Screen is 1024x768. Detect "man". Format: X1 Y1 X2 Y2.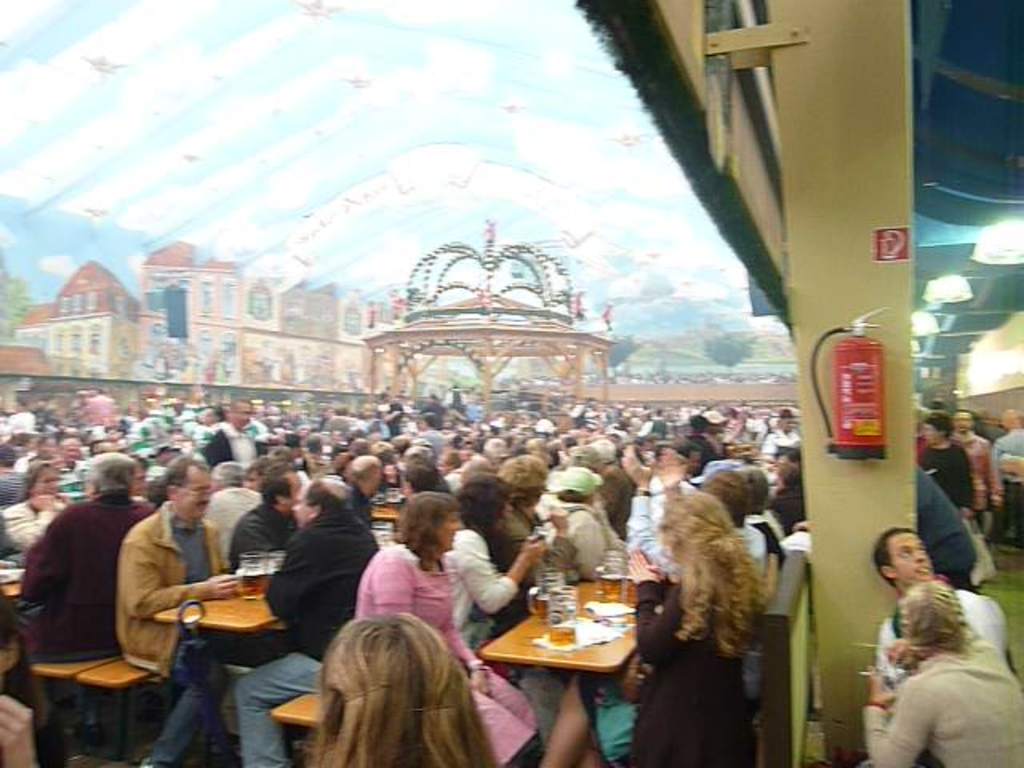
109 466 250 766.
